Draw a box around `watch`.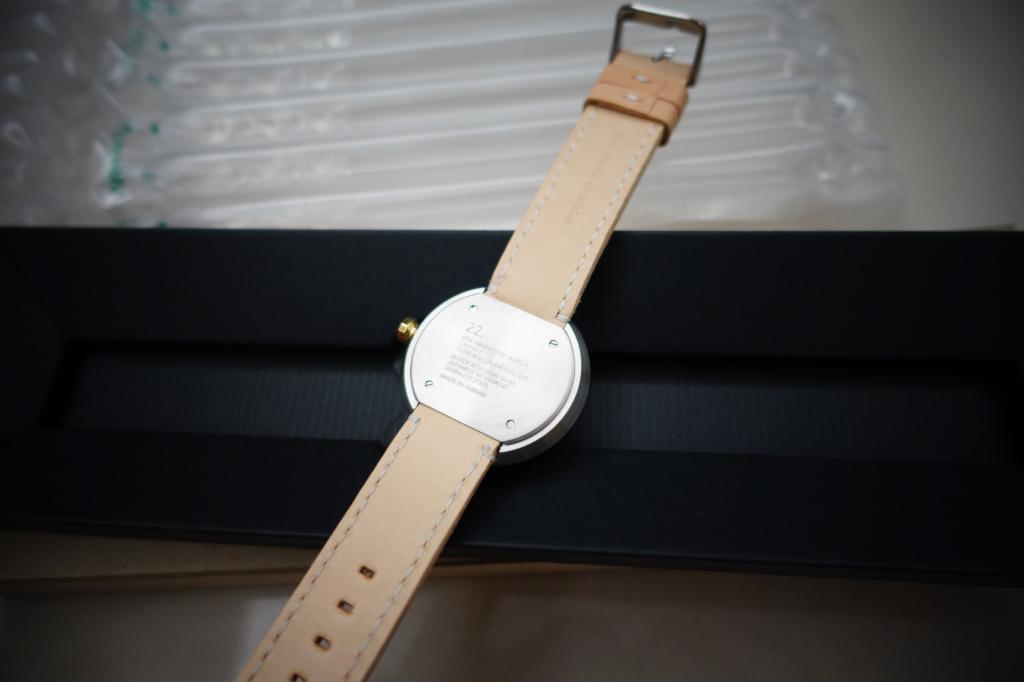
select_region(235, 3, 705, 681).
